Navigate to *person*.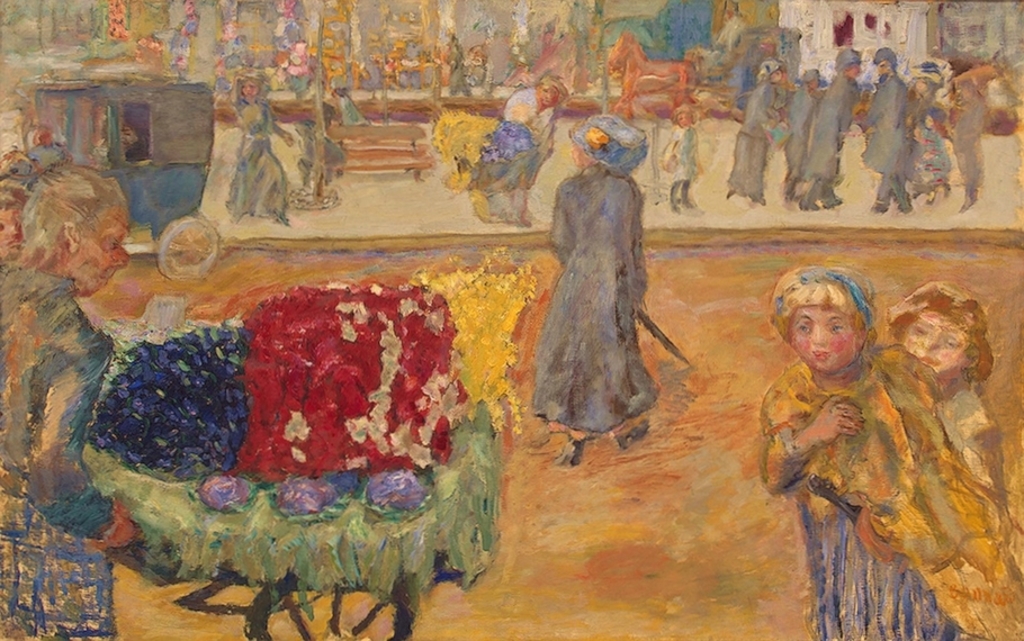
Navigation target: select_region(868, 40, 904, 205).
